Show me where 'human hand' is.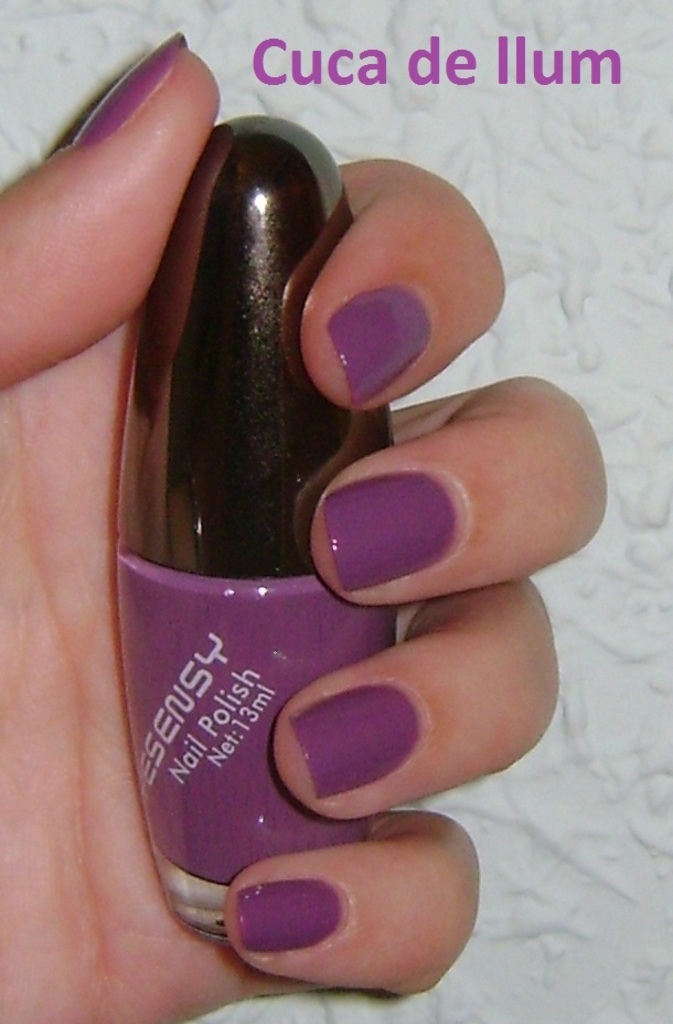
'human hand' is at x1=0 y1=24 x2=610 y2=1023.
